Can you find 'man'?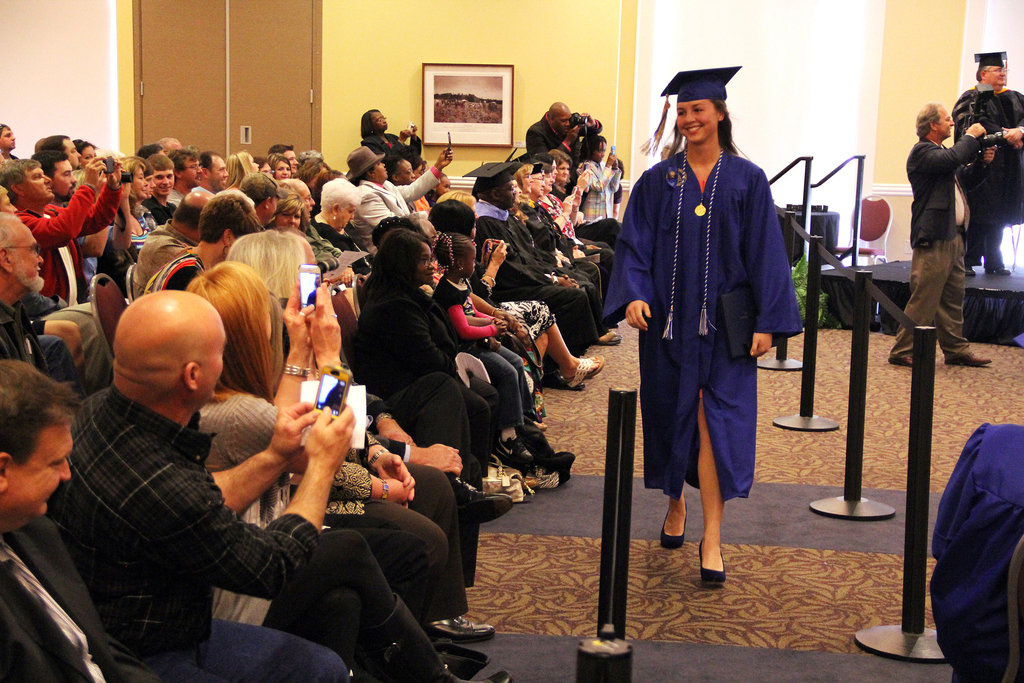
Yes, bounding box: Rect(463, 160, 598, 363).
